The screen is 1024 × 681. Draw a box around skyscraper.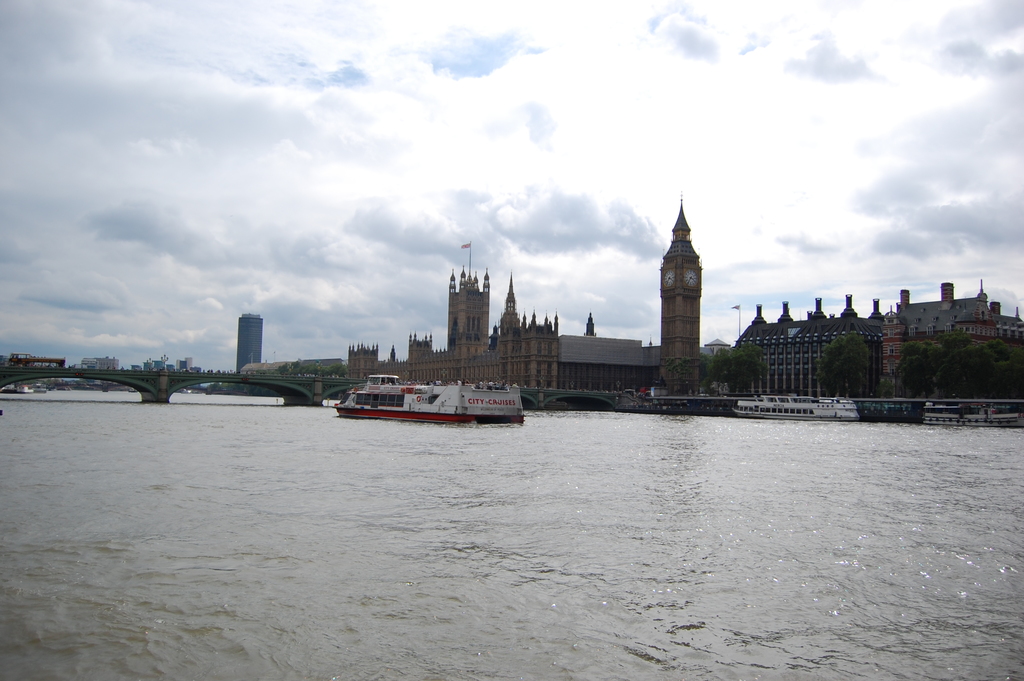
[655,190,703,399].
